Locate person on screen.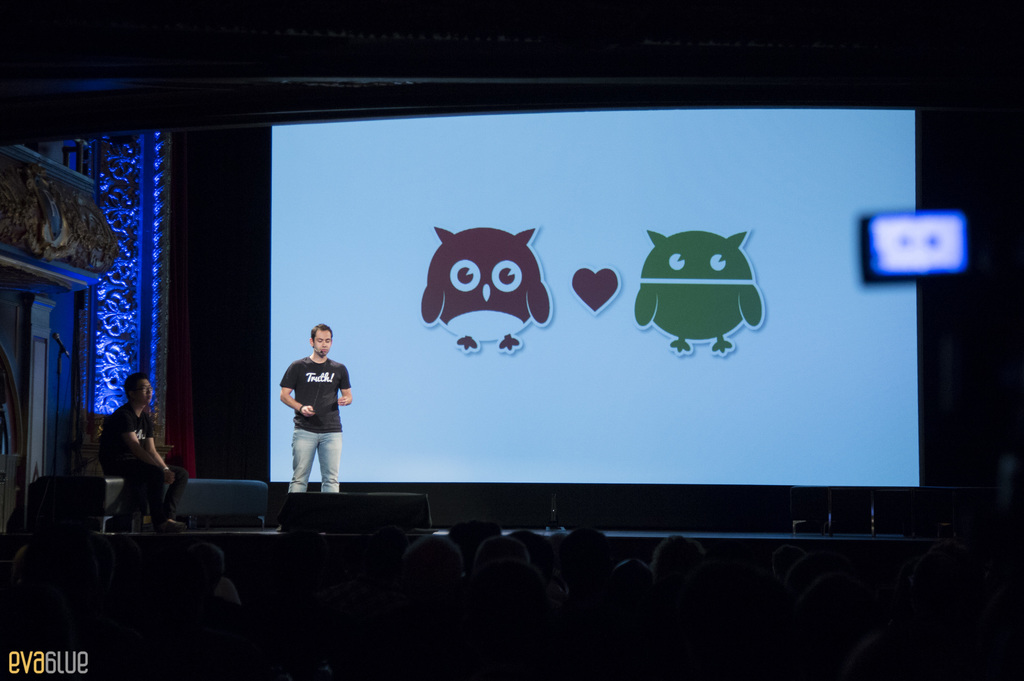
On screen at [left=97, top=371, right=183, bottom=536].
